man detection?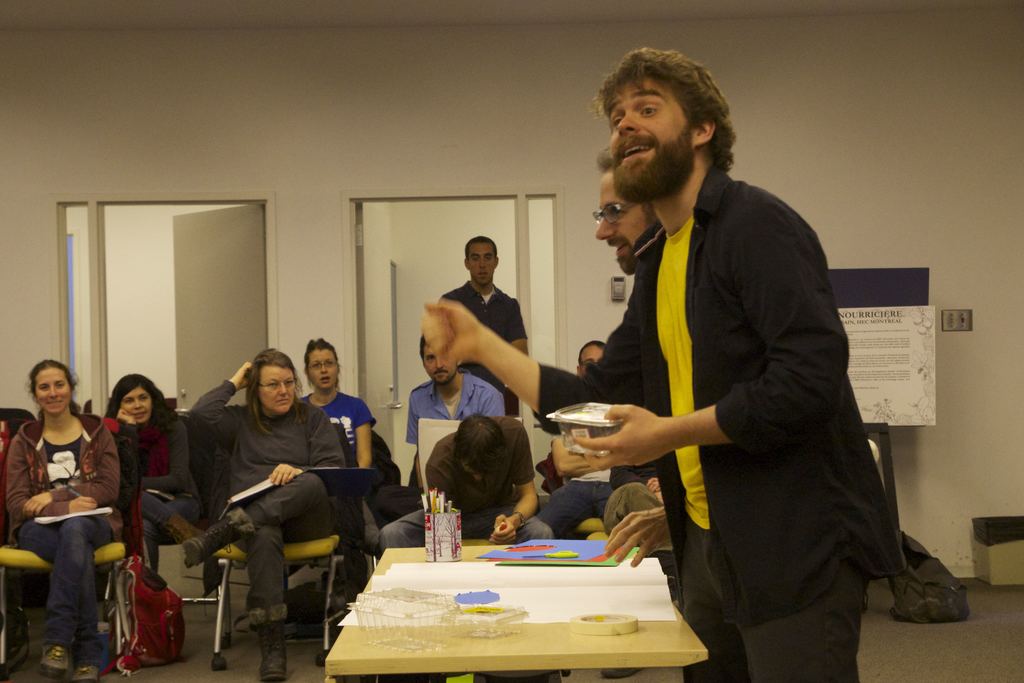
crop(436, 236, 527, 418)
